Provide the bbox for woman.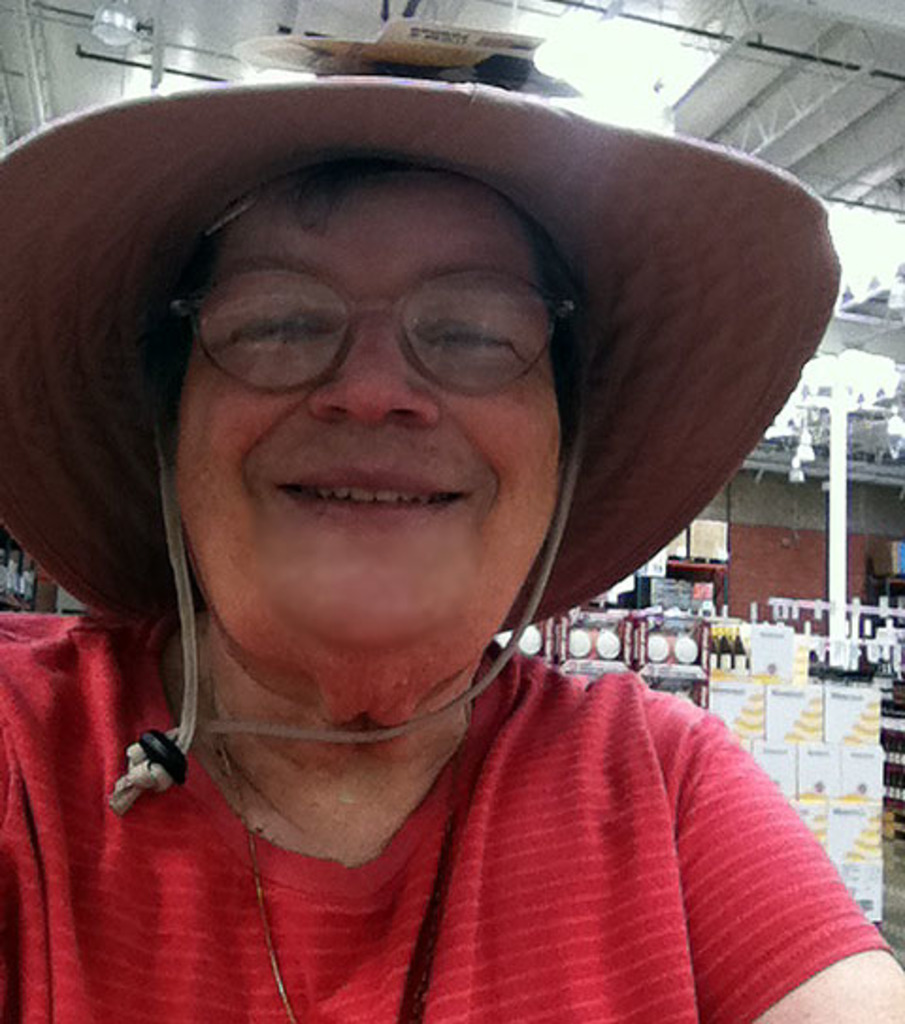
(0, 102, 901, 1022).
